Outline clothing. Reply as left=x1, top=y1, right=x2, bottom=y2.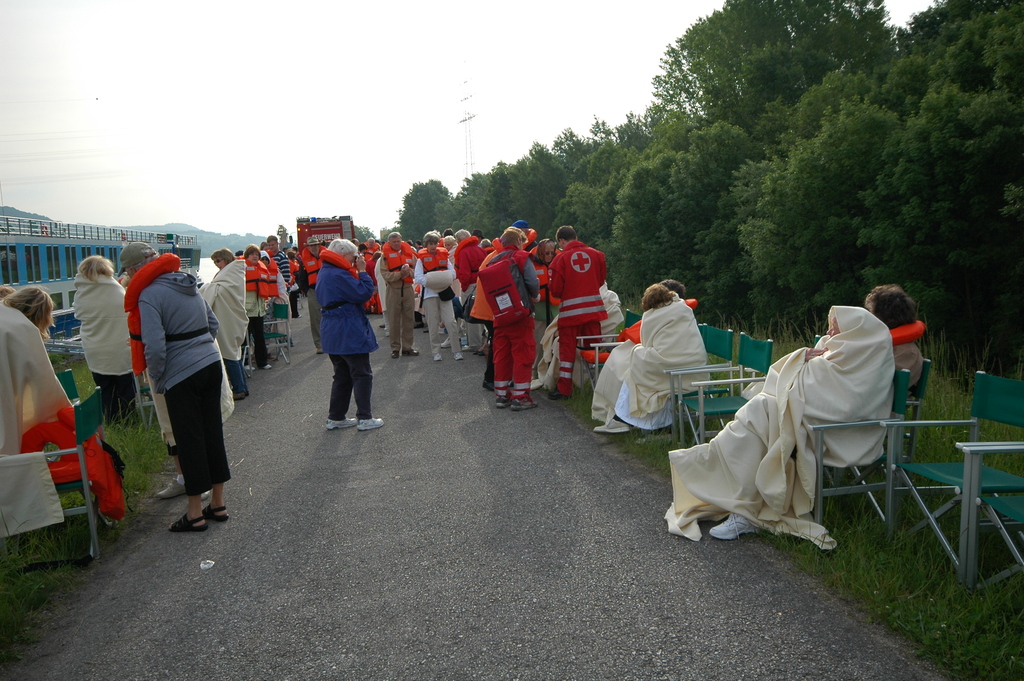
left=243, top=259, right=270, bottom=357.
